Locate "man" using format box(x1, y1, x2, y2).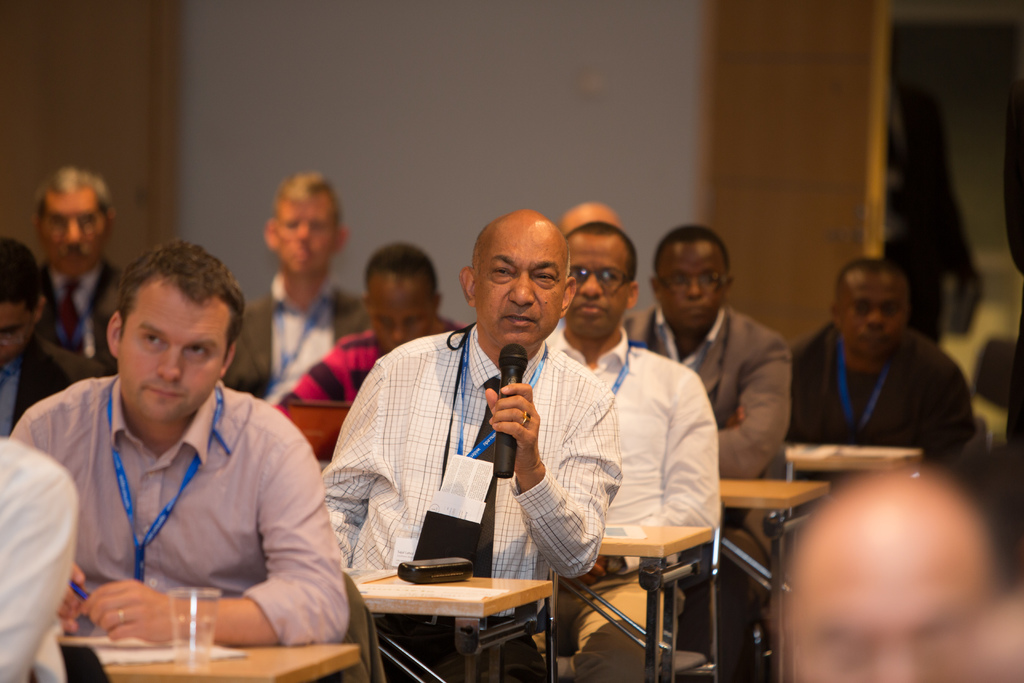
box(0, 437, 79, 676).
